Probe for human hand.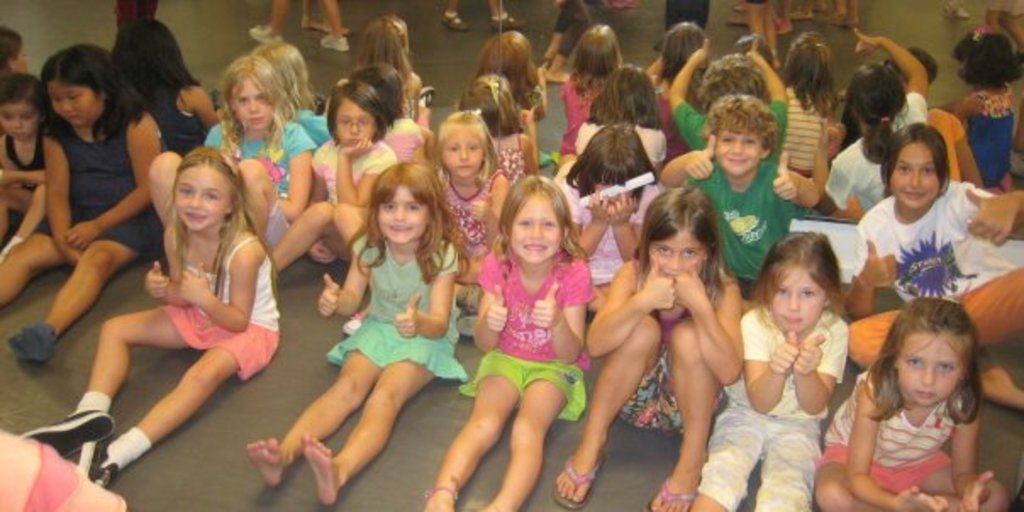
Probe result: [481,280,510,336].
